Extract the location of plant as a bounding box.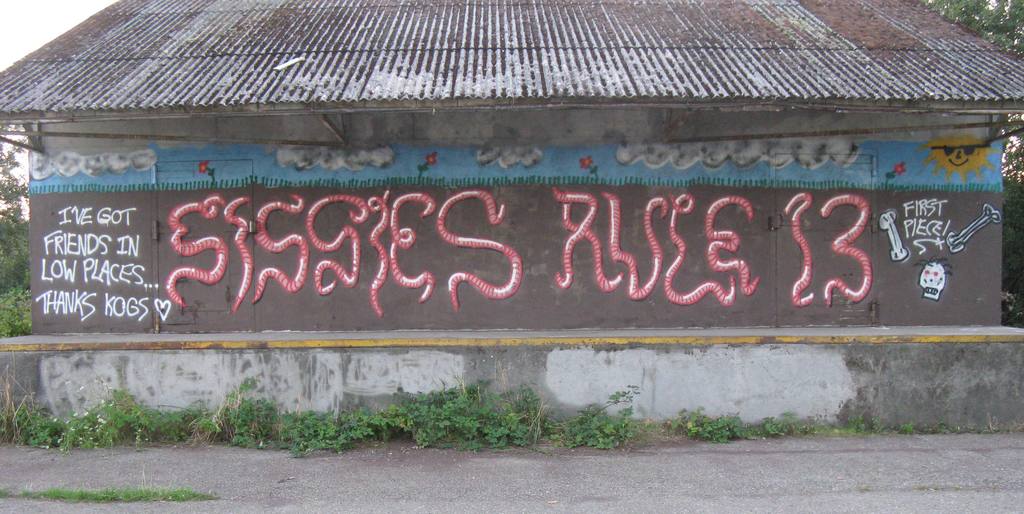
bbox=(802, 415, 968, 438).
